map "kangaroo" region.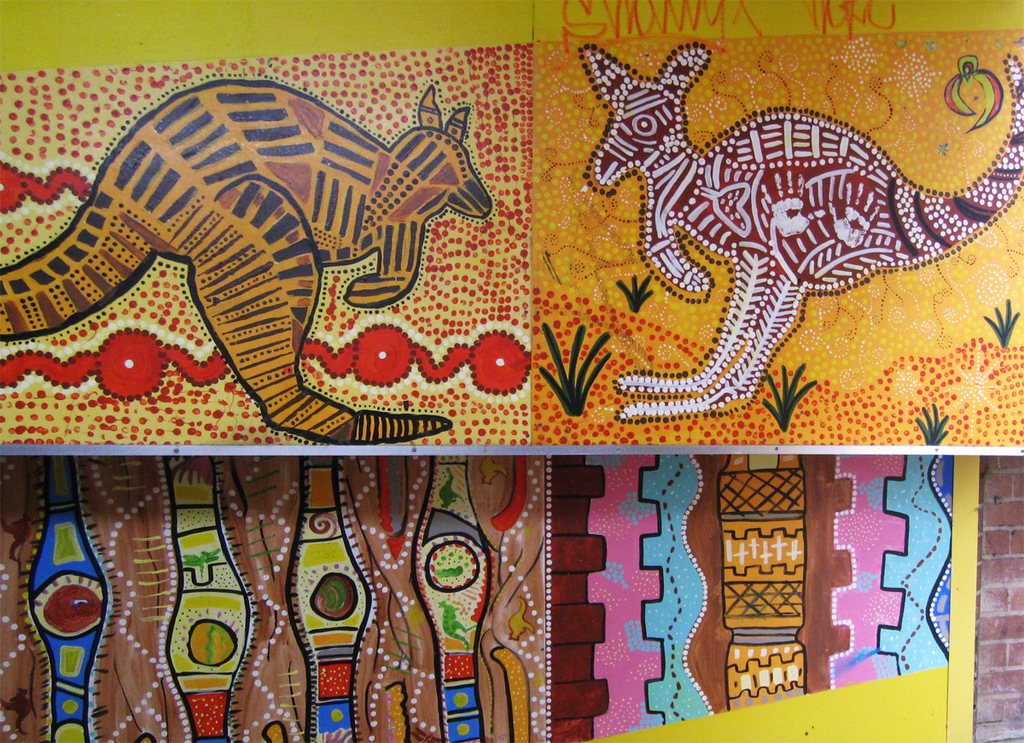
Mapped to bbox=[0, 78, 493, 444].
